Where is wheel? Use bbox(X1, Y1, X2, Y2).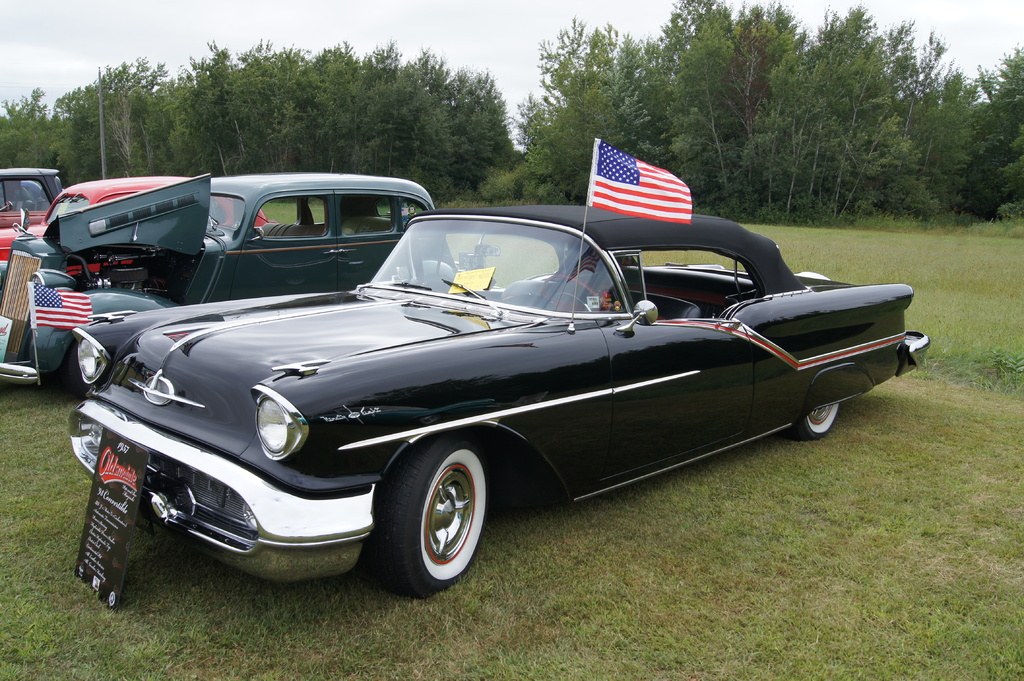
bbox(387, 455, 487, 591).
